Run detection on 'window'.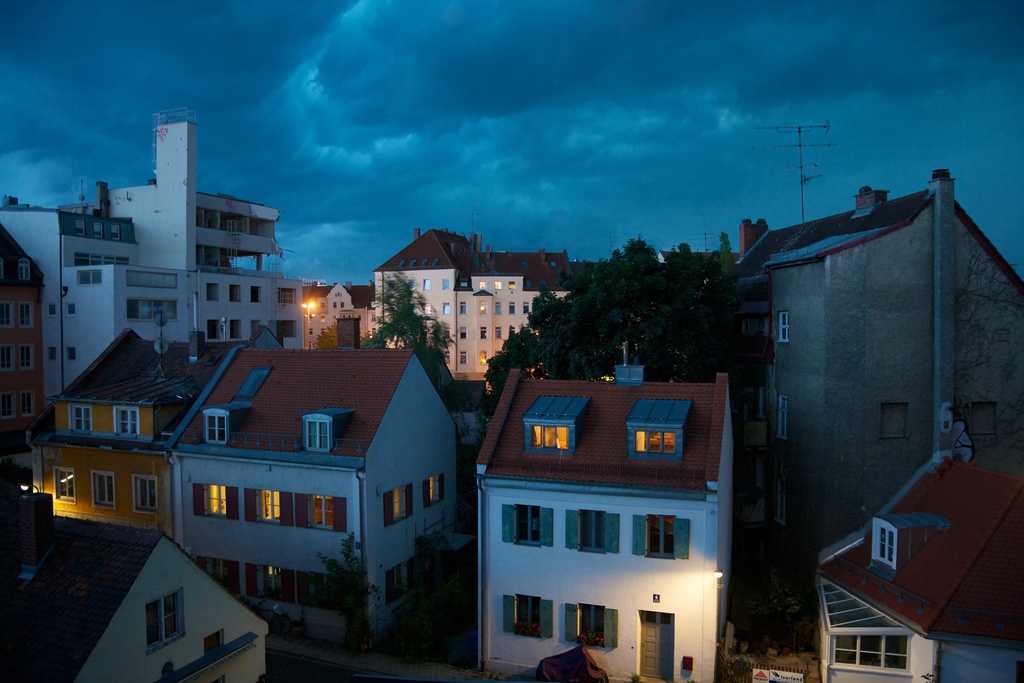
Result: pyautogui.locateOnScreen(493, 325, 500, 339).
